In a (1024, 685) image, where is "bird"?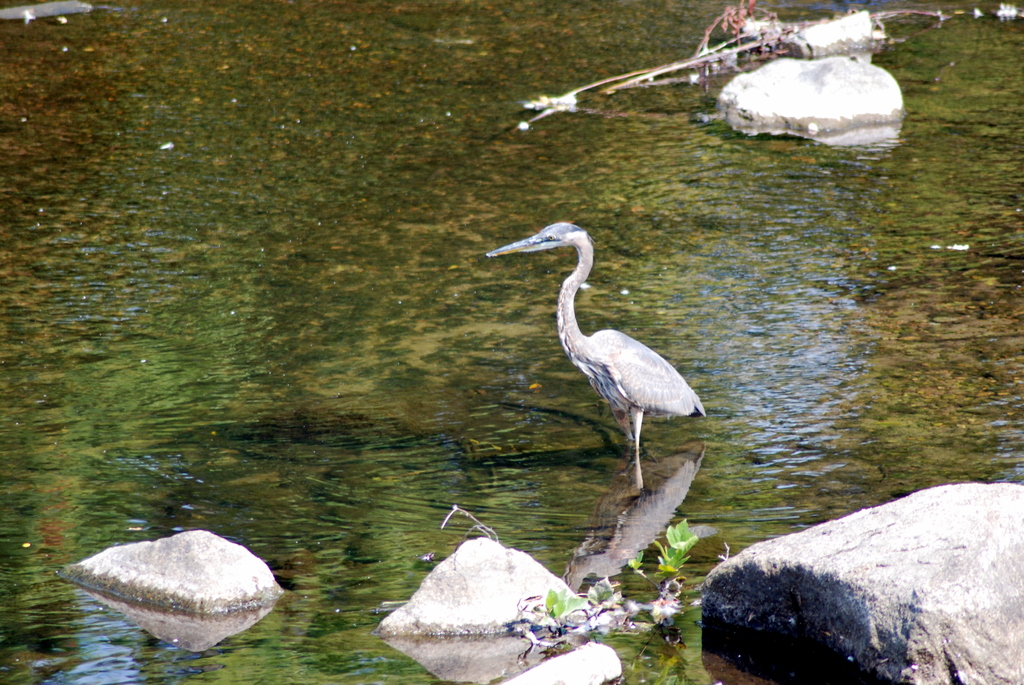
Rect(500, 236, 702, 503).
